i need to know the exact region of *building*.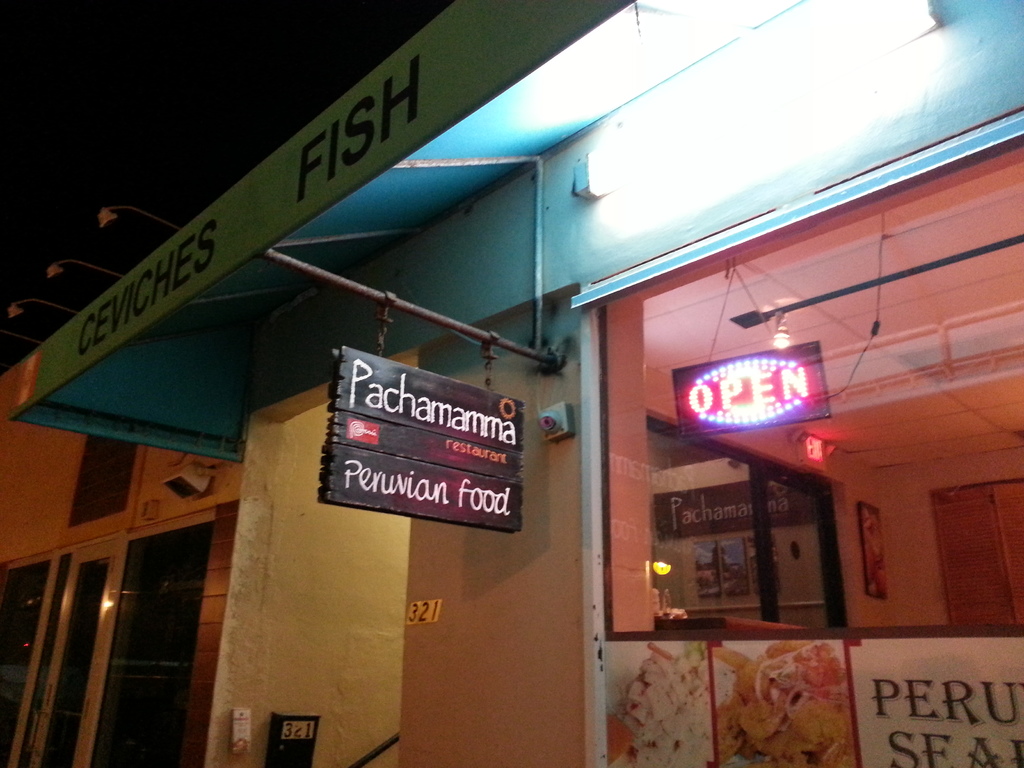
Region: 0, 0, 1023, 767.
